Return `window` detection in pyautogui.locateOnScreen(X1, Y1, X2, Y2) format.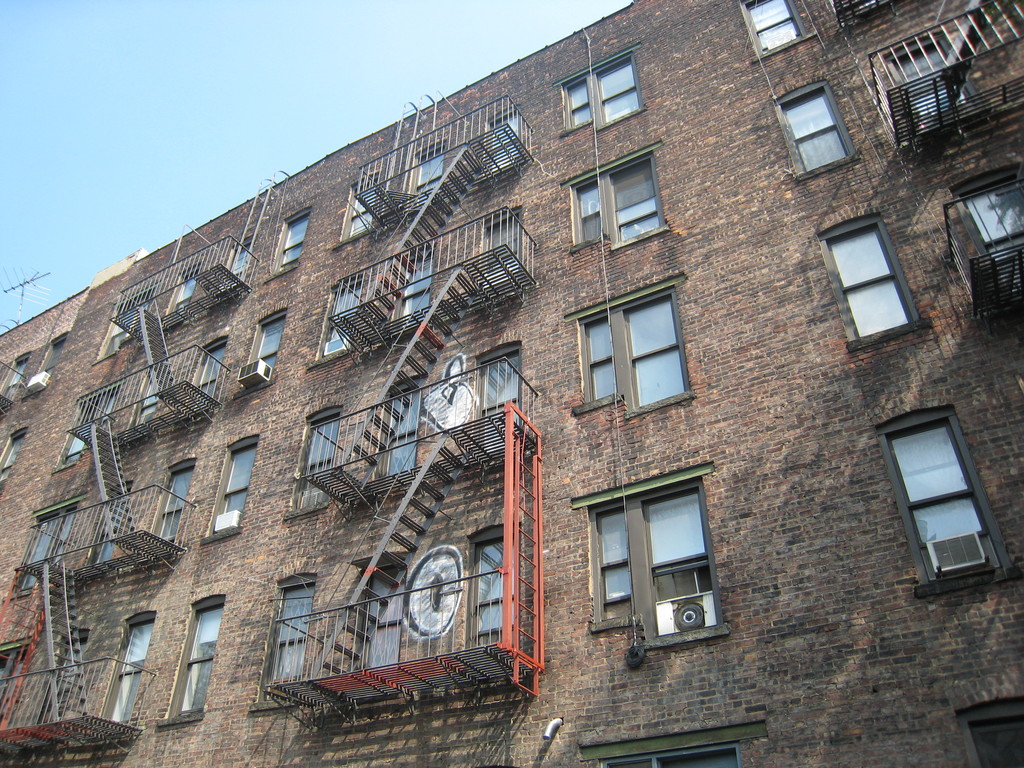
pyautogui.locateOnScreen(744, 0, 803, 56).
